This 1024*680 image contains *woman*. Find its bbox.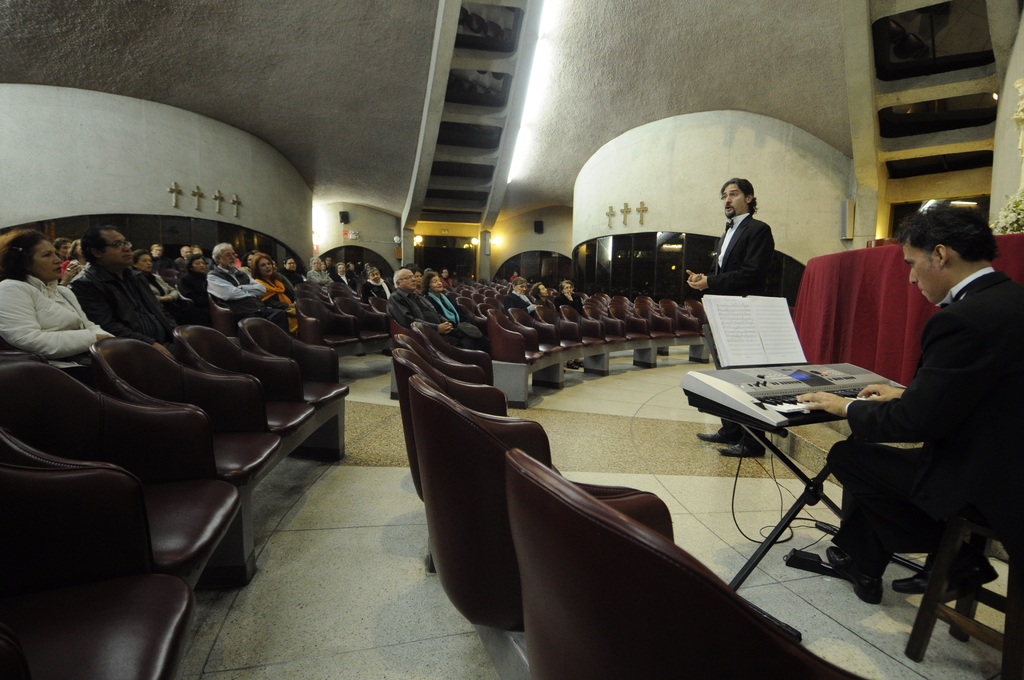
l=362, t=265, r=391, b=305.
